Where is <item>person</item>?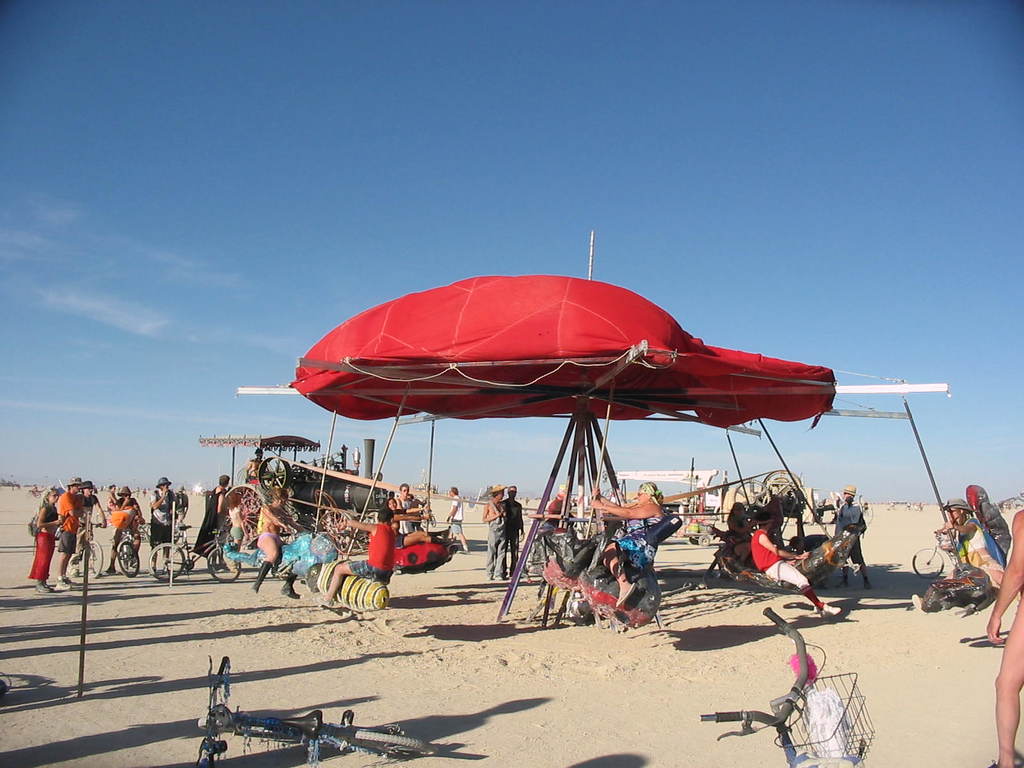
BBox(250, 482, 304, 597).
